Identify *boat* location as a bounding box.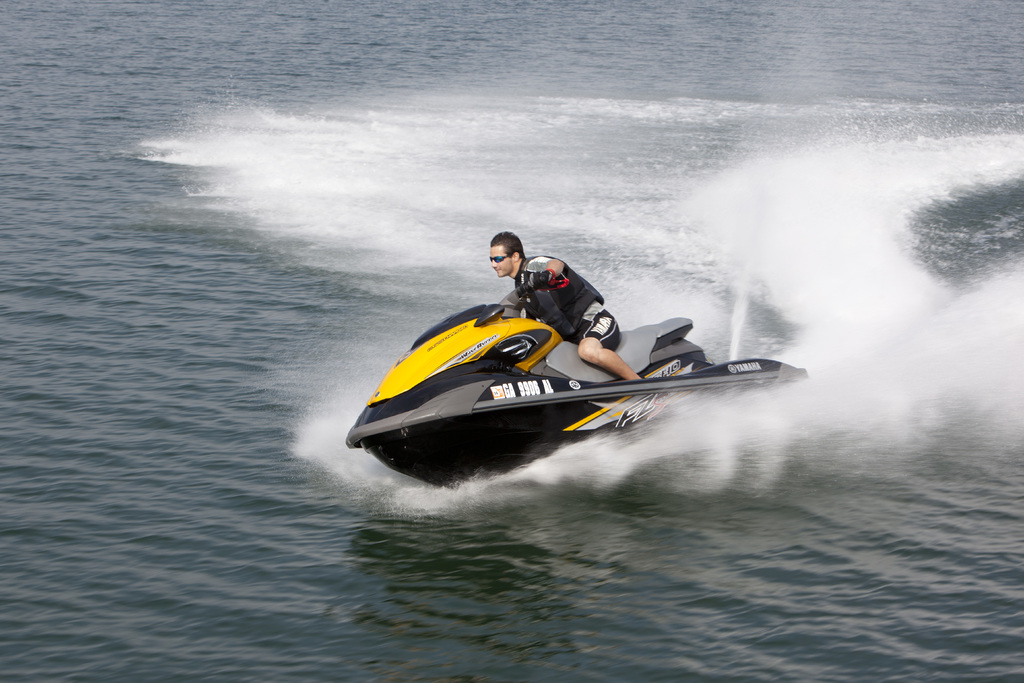
337 251 812 455.
